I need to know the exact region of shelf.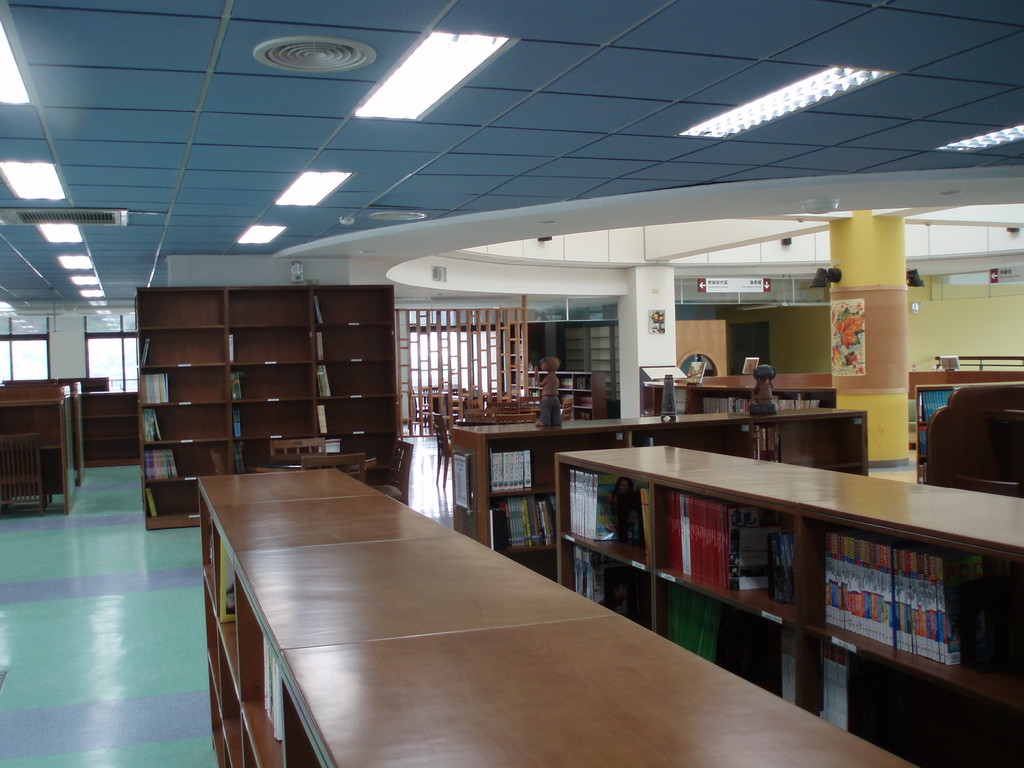
Region: pyautogui.locateOnScreen(142, 287, 230, 332).
